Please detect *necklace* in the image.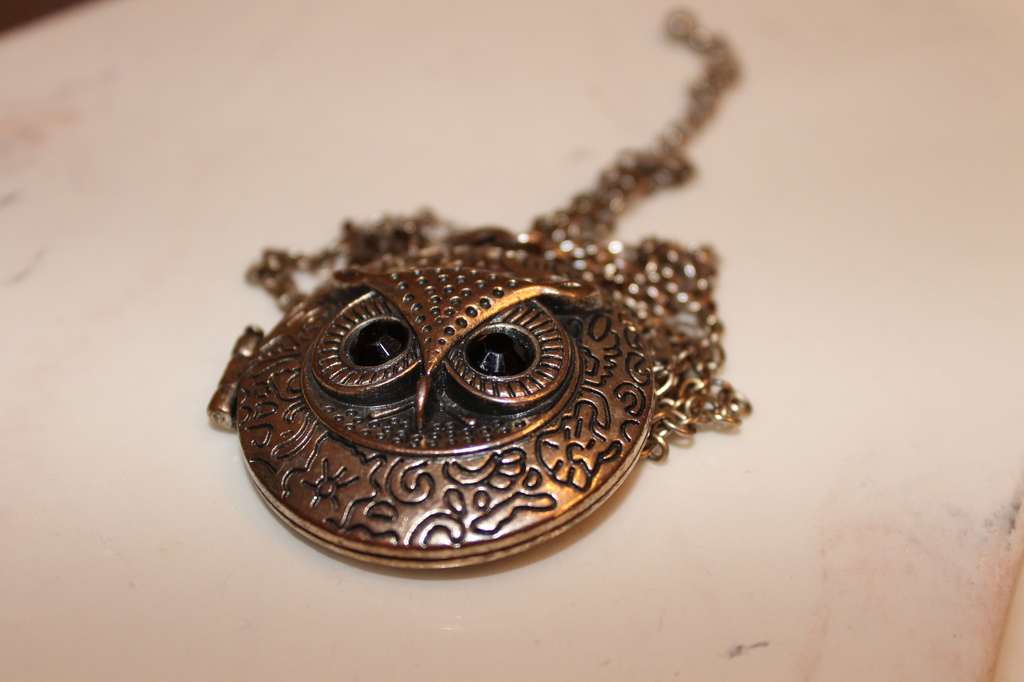
x1=183 y1=0 x2=745 y2=595.
